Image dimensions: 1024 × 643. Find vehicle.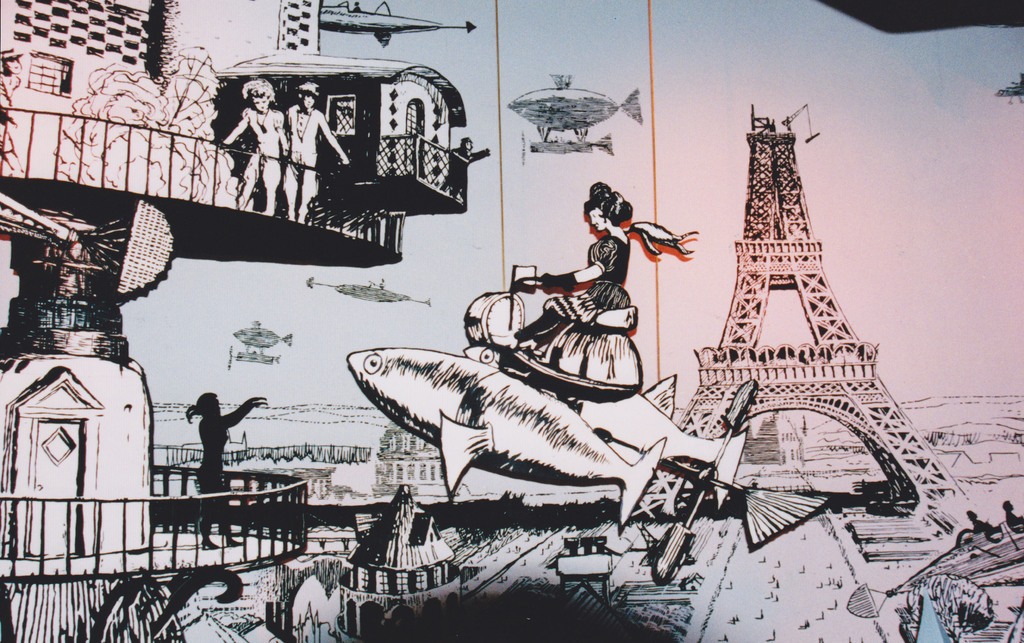
x1=507, y1=68, x2=644, y2=164.
